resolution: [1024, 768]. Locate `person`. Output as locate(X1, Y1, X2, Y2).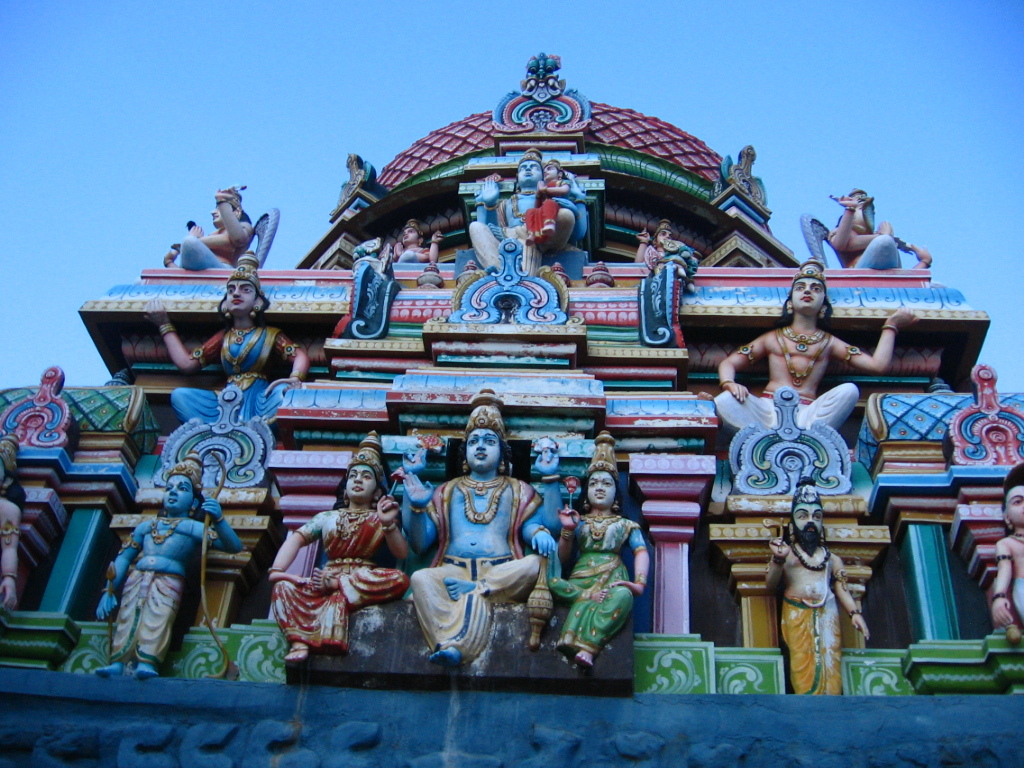
locate(269, 427, 412, 661).
